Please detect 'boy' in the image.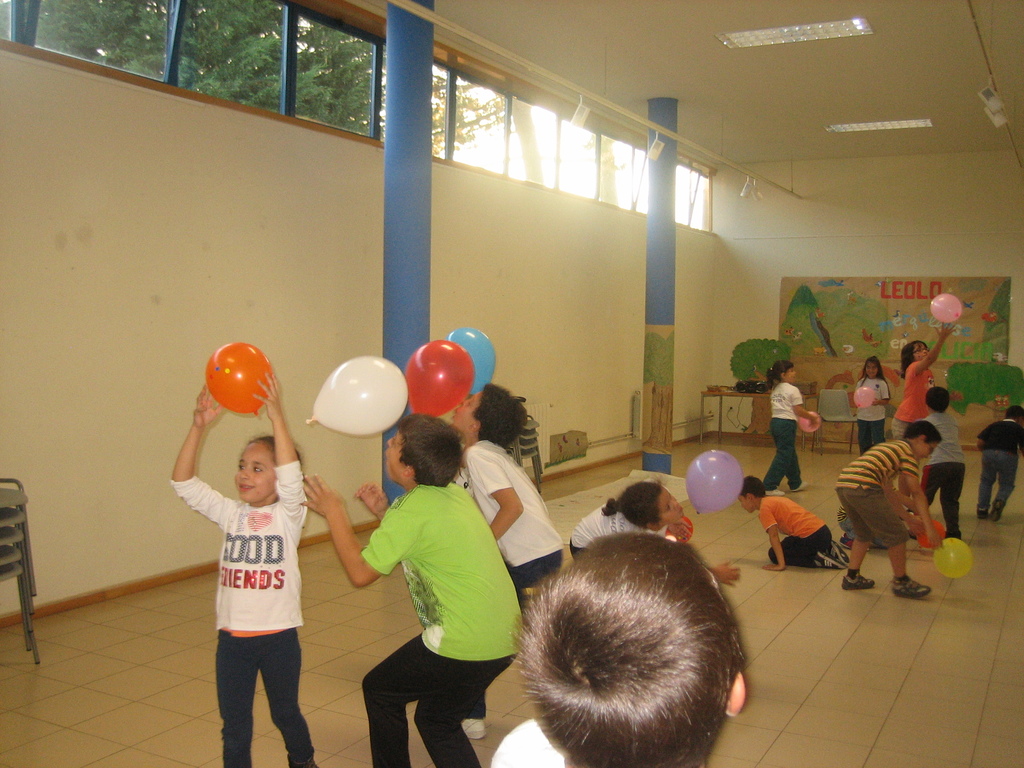
x1=975 y1=407 x2=1023 y2=521.
